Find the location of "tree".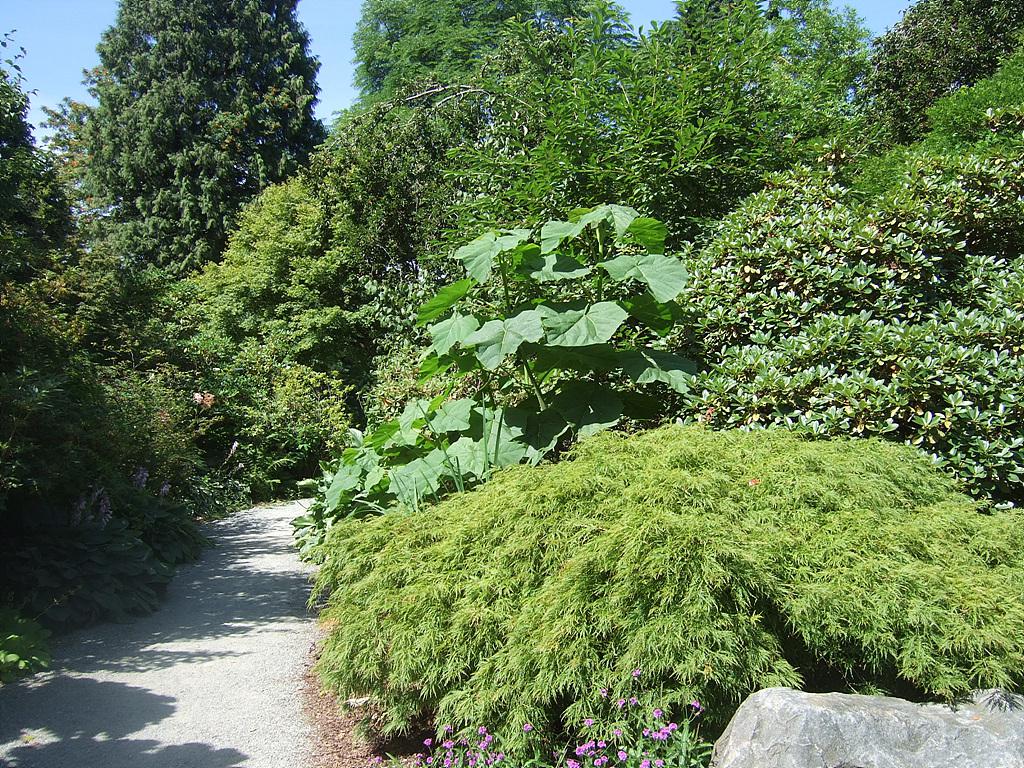
Location: pyautogui.locateOnScreen(45, 17, 347, 439).
